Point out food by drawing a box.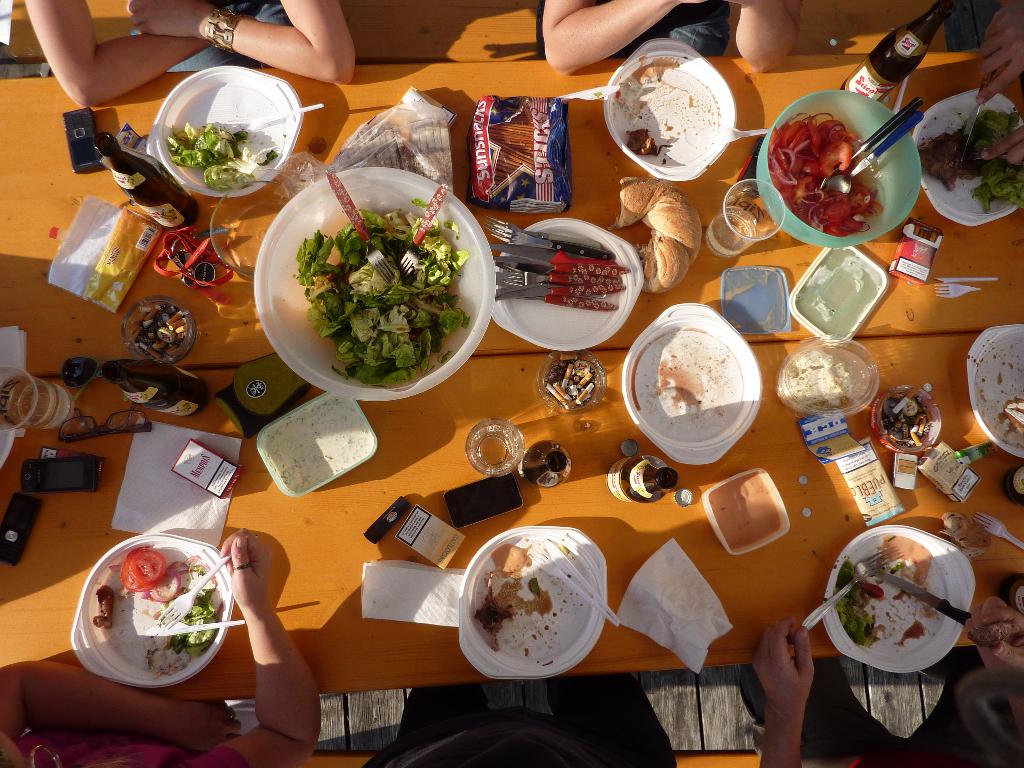
836, 561, 888, 650.
